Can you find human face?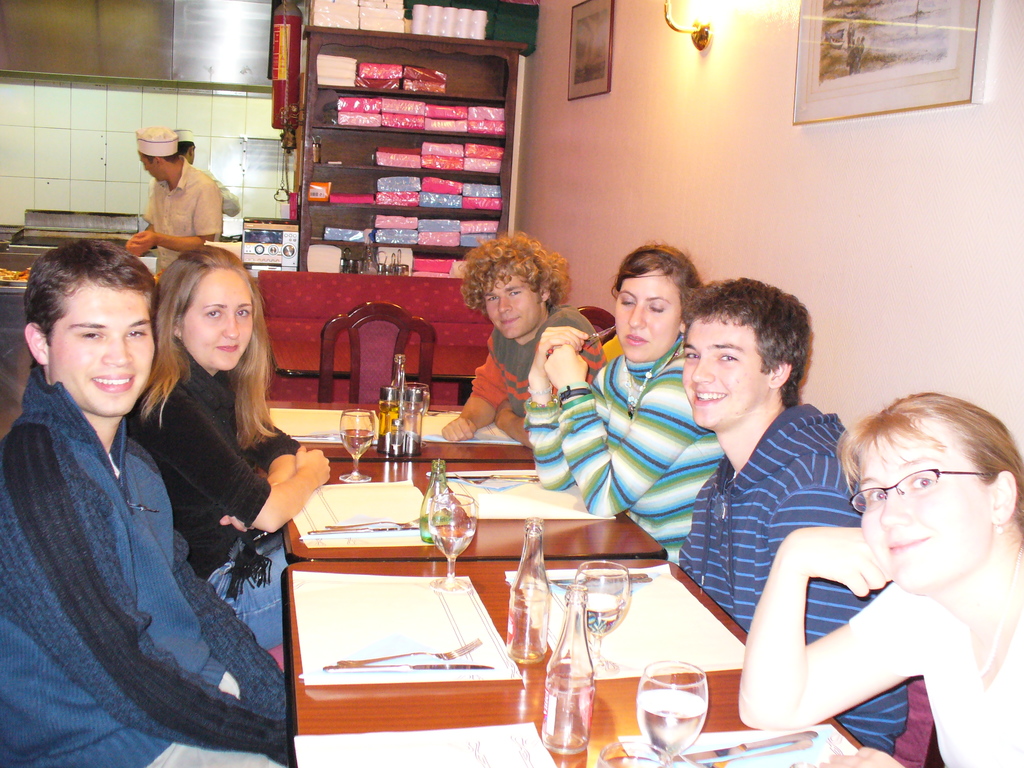
Yes, bounding box: pyautogui.locateOnScreen(858, 439, 991, 595).
